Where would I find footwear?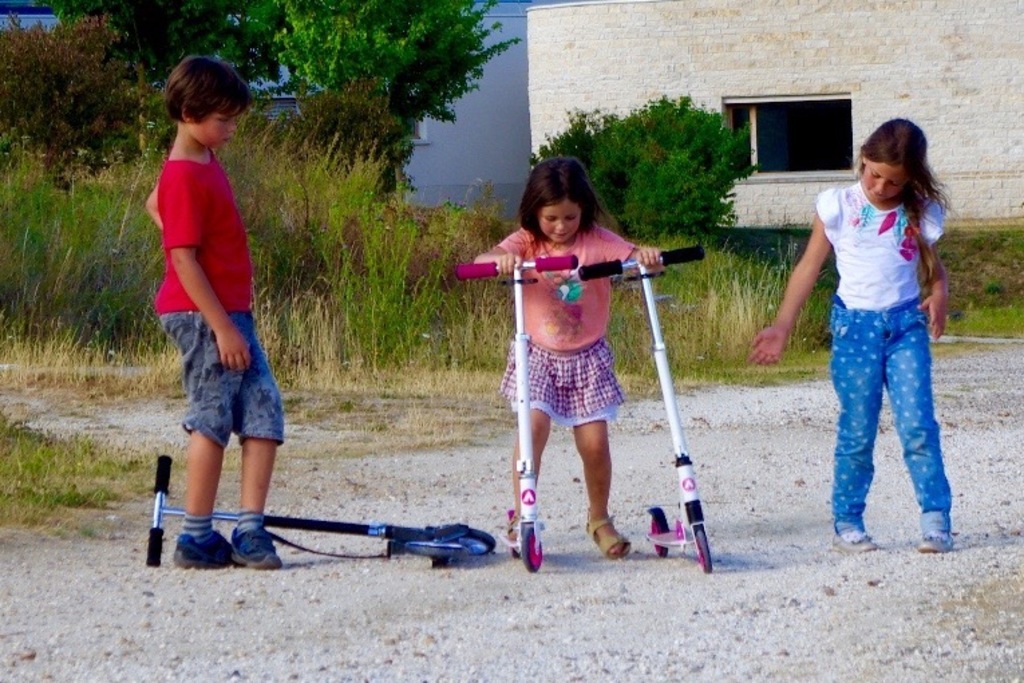
At 171,532,232,566.
